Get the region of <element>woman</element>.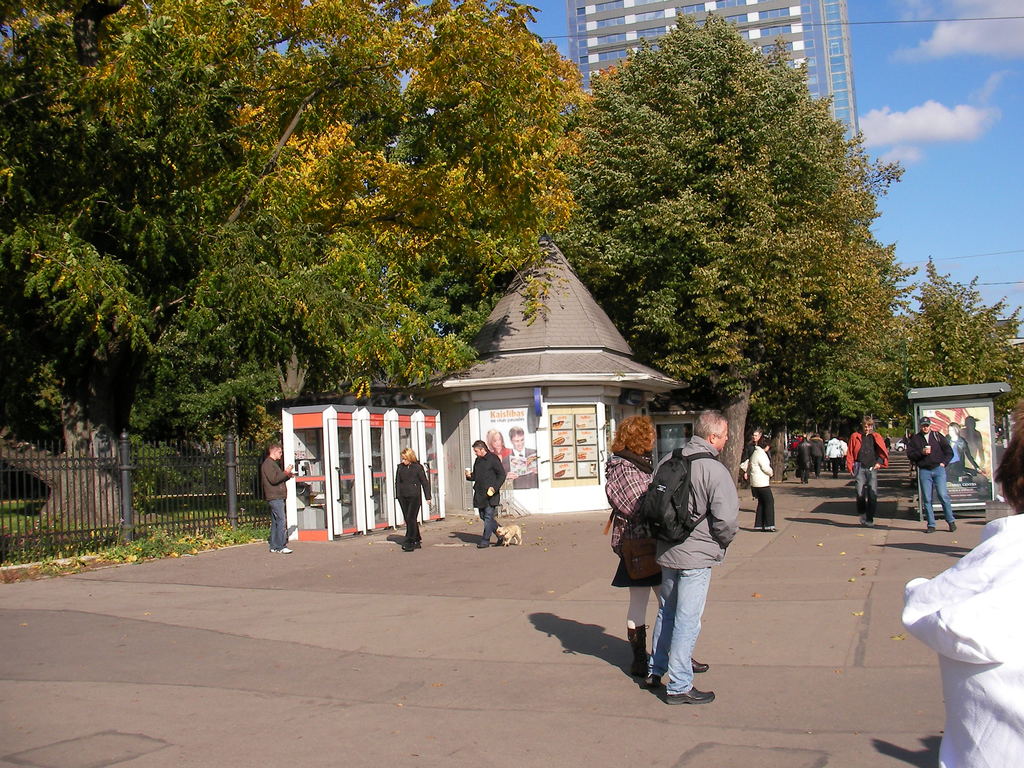
[748, 441, 772, 535].
